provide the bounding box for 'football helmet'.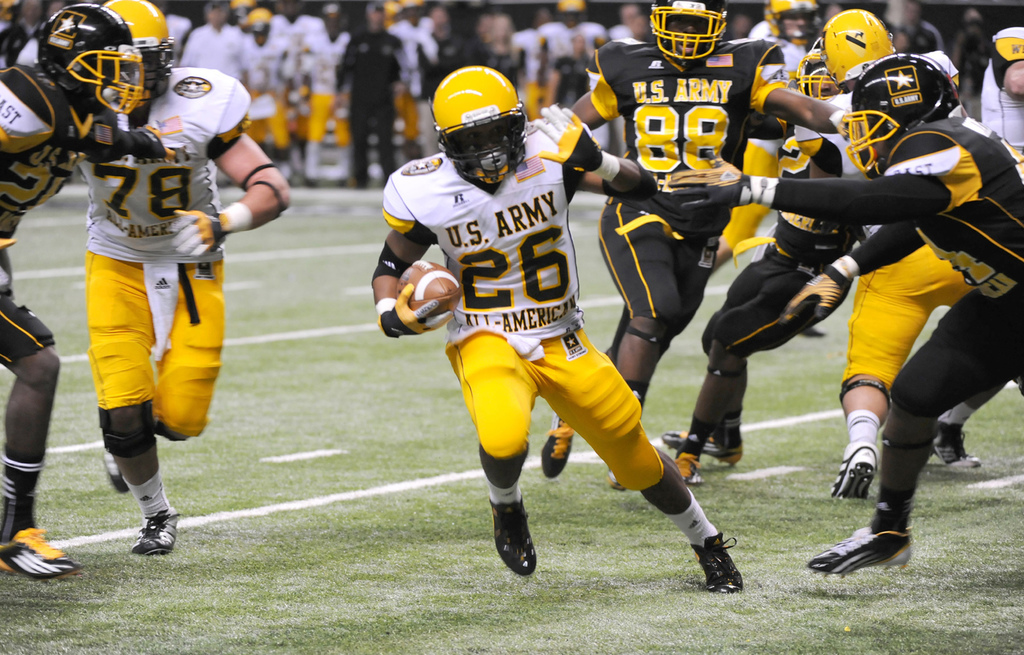
{"left": 795, "top": 50, "right": 838, "bottom": 104}.
